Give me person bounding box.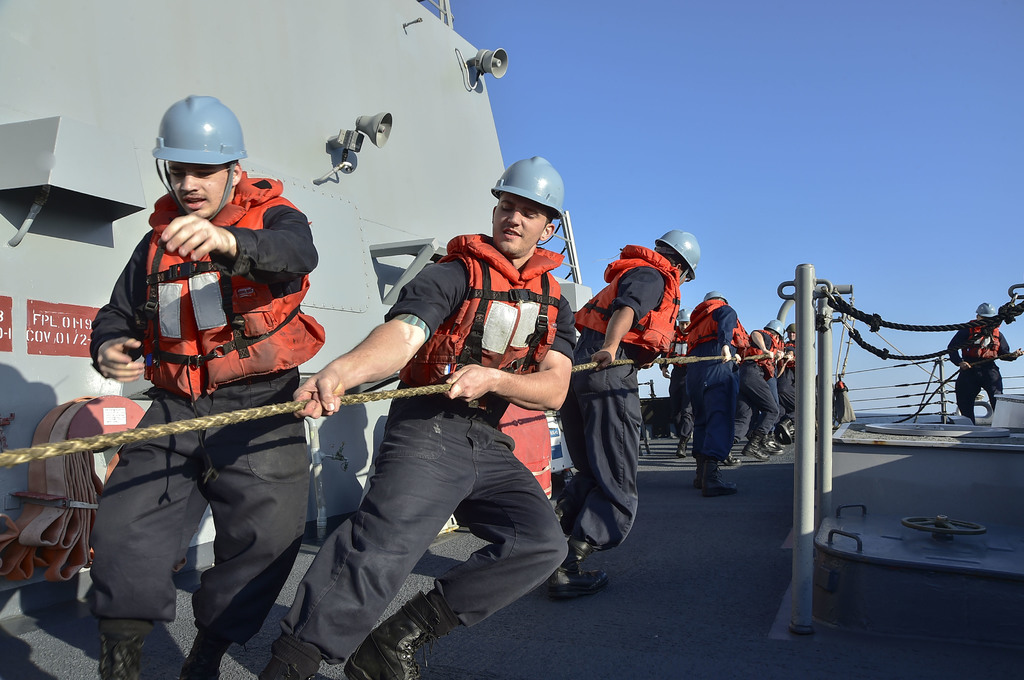
<box>546,221,698,598</box>.
